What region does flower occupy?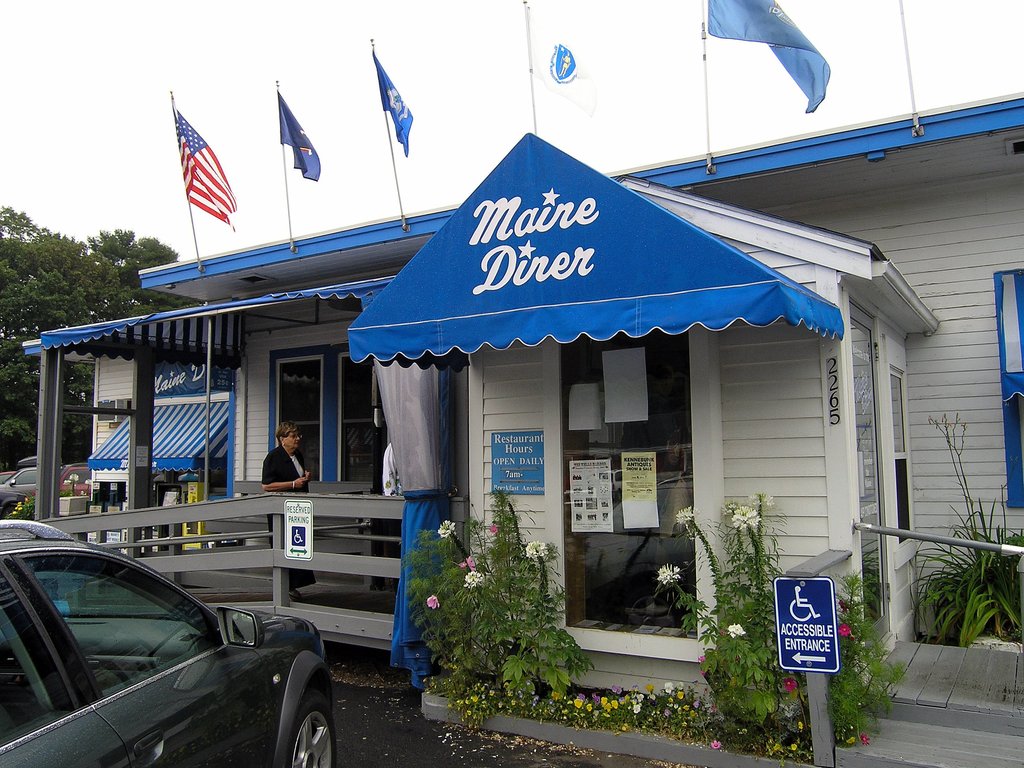
(838,623,854,642).
